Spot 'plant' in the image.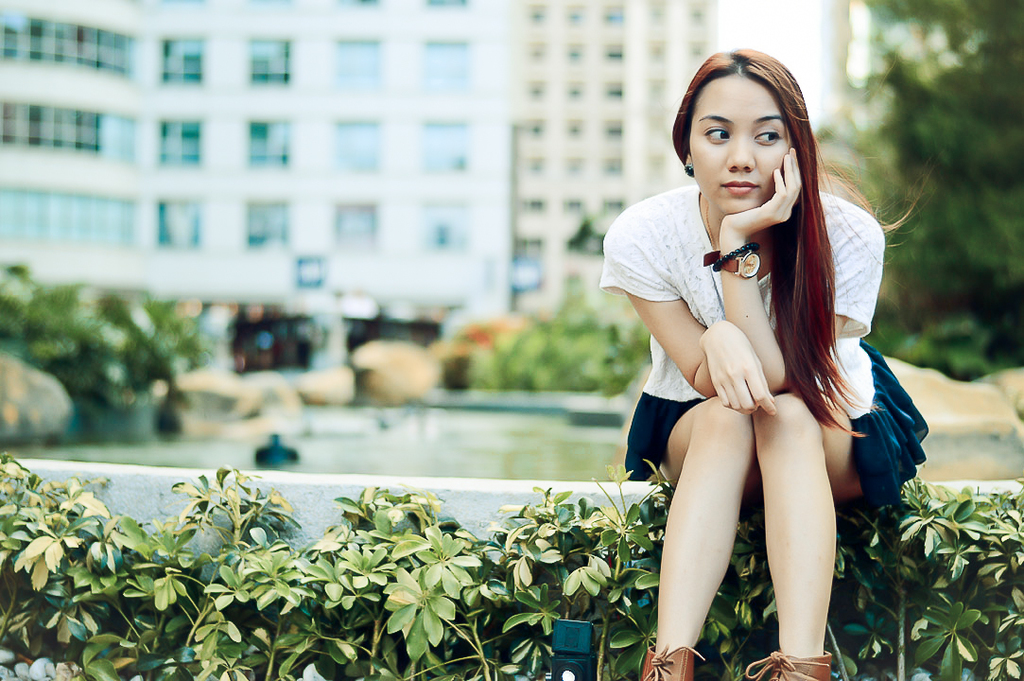
'plant' found at x1=453 y1=293 x2=636 y2=405.
